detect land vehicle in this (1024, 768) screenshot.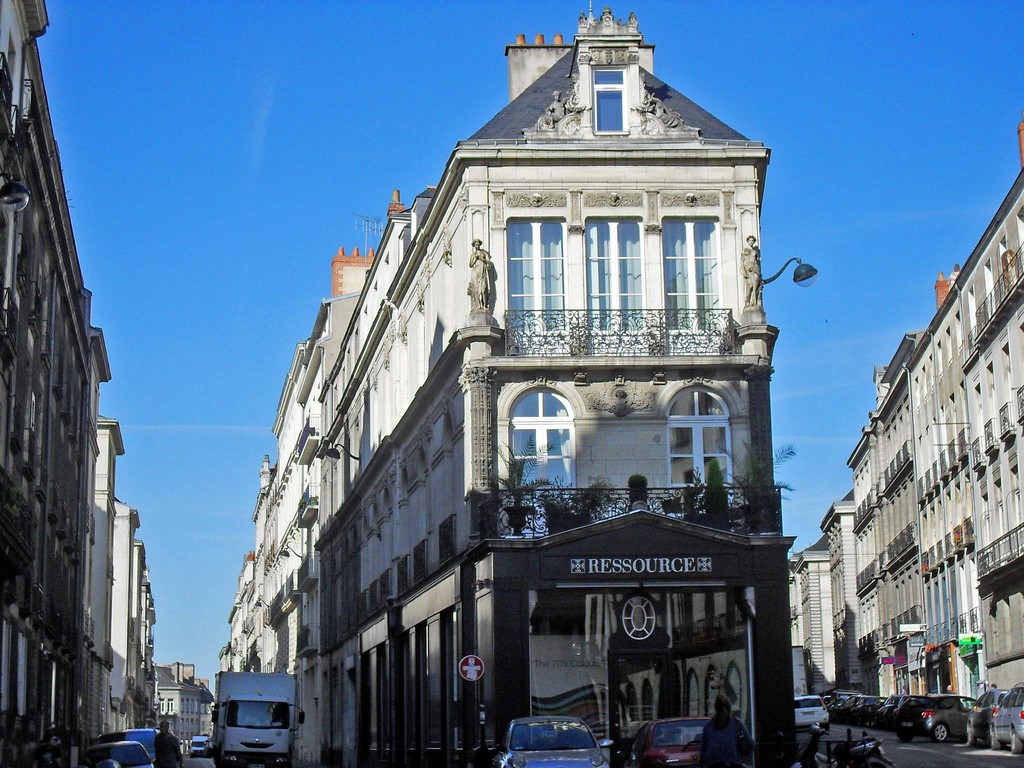
Detection: select_region(490, 712, 616, 767).
